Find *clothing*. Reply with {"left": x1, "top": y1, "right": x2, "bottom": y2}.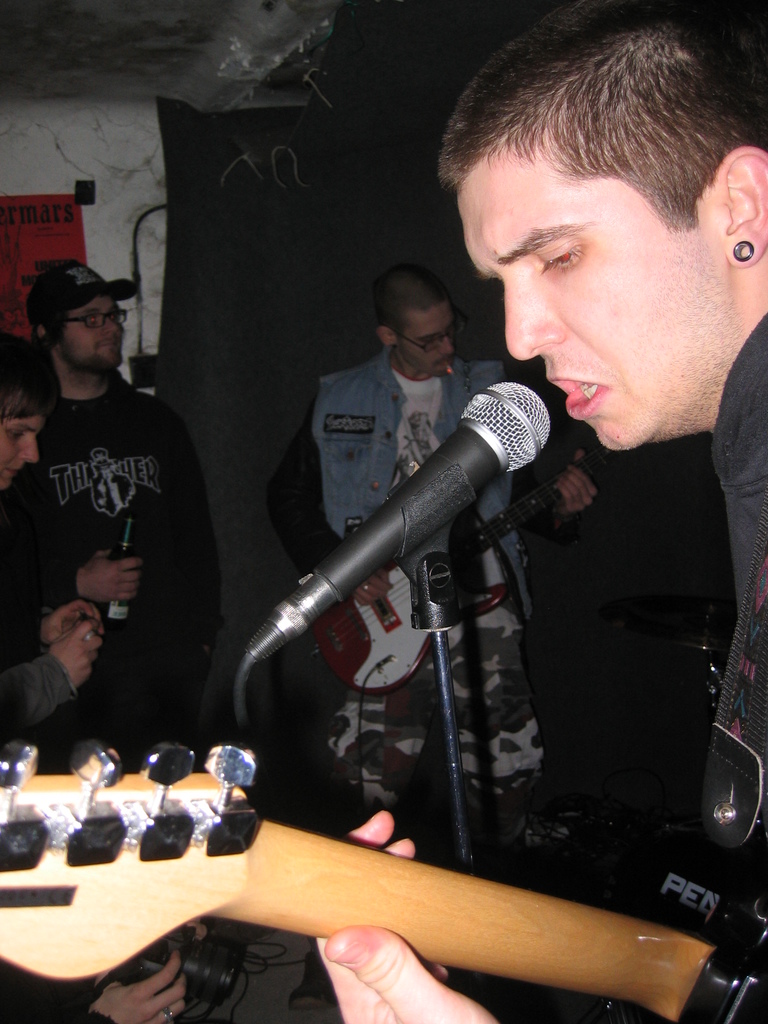
{"left": 12, "top": 377, "right": 218, "bottom": 756}.
